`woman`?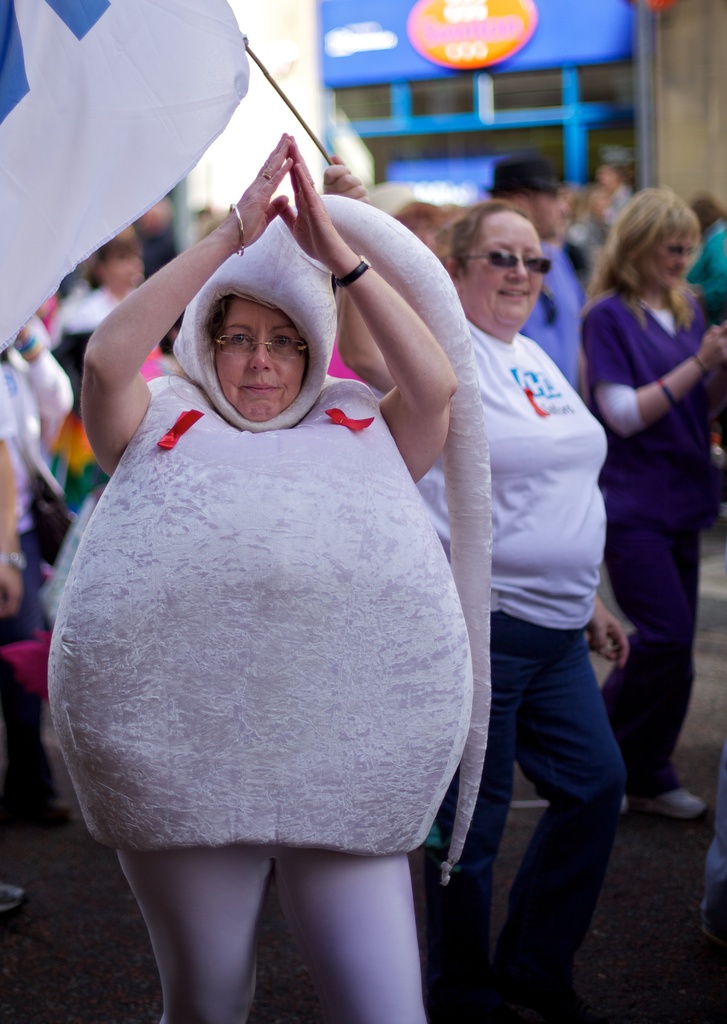
45, 132, 477, 1023
